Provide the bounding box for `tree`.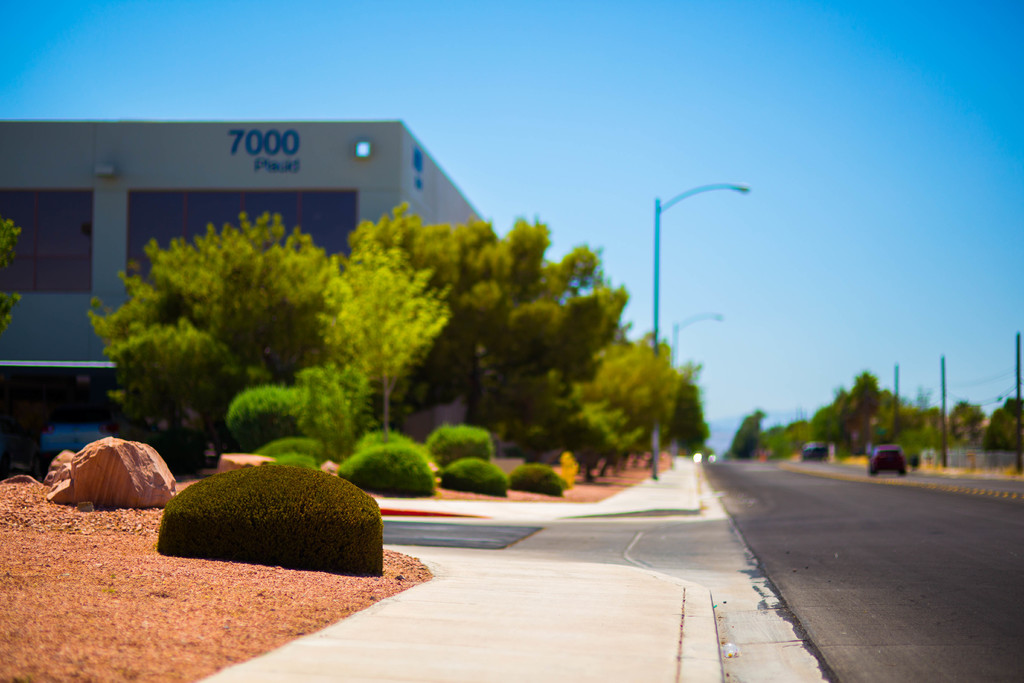
[left=316, top=199, right=455, bottom=446].
